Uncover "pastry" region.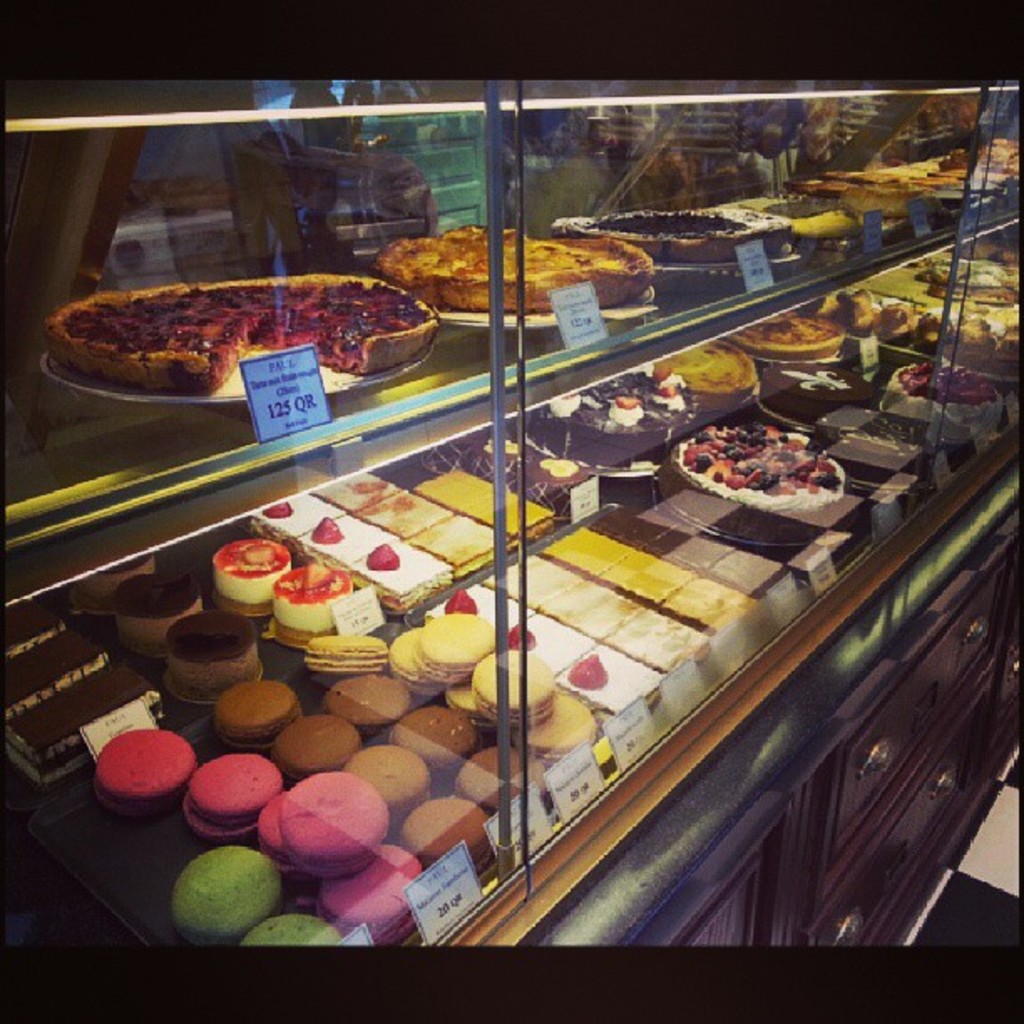
Uncovered: rect(243, 490, 348, 539).
